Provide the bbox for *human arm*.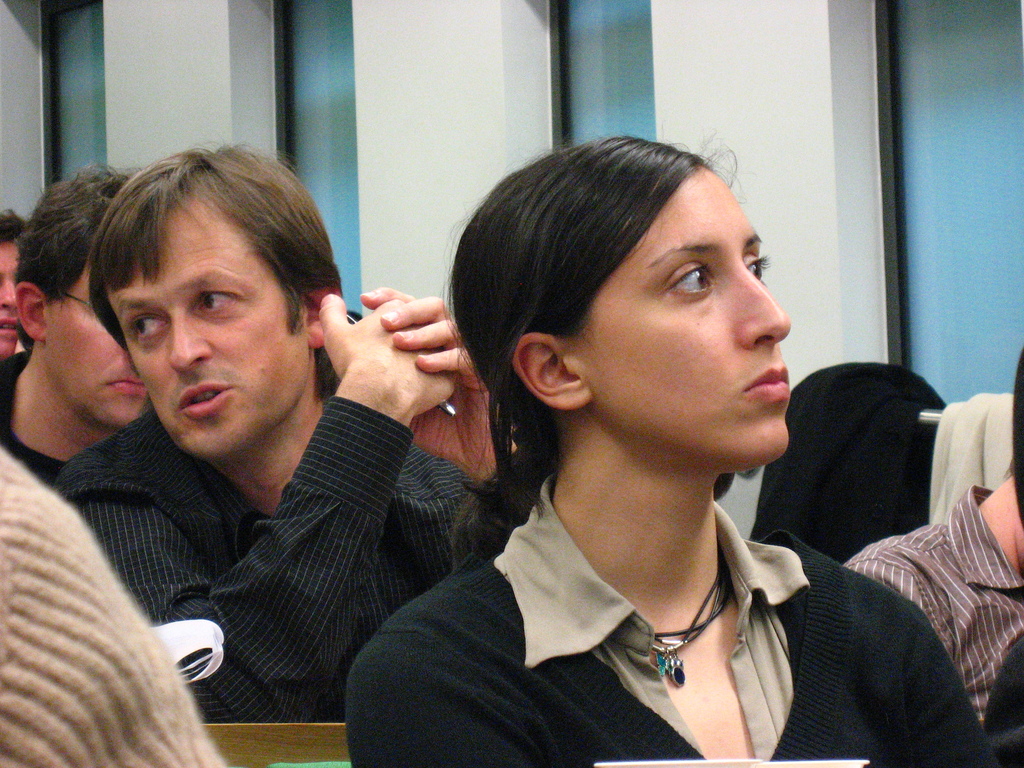
344/620/556/767.
